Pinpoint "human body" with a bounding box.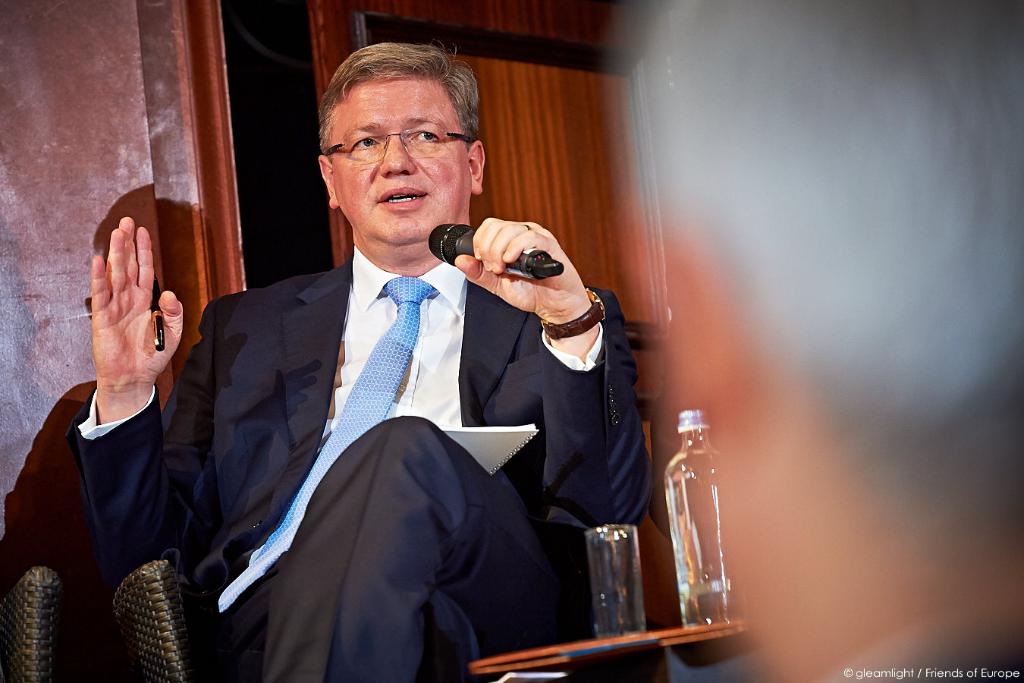
{"x1": 49, "y1": 115, "x2": 633, "y2": 682}.
